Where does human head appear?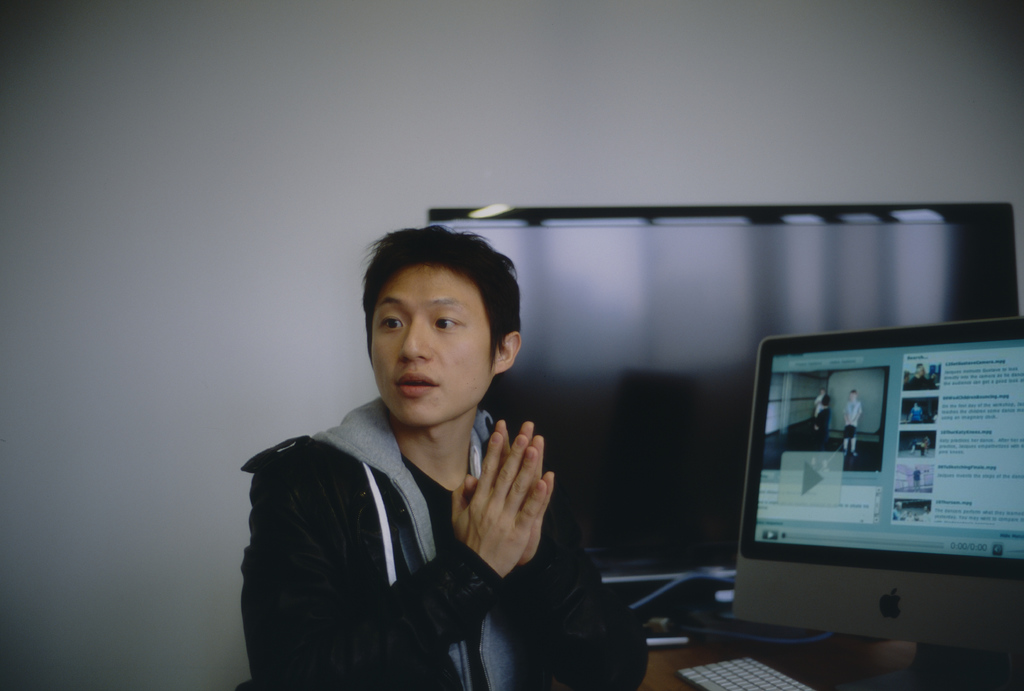
Appears at (362,227,532,430).
